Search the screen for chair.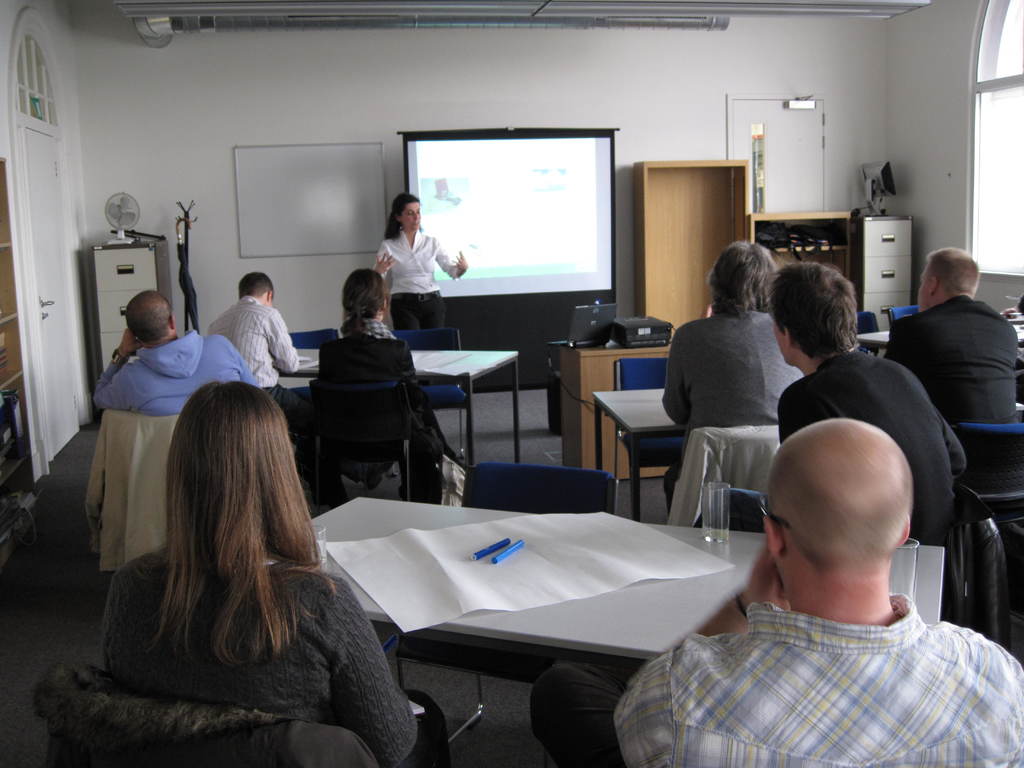
Found at rect(613, 353, 682, 474).
